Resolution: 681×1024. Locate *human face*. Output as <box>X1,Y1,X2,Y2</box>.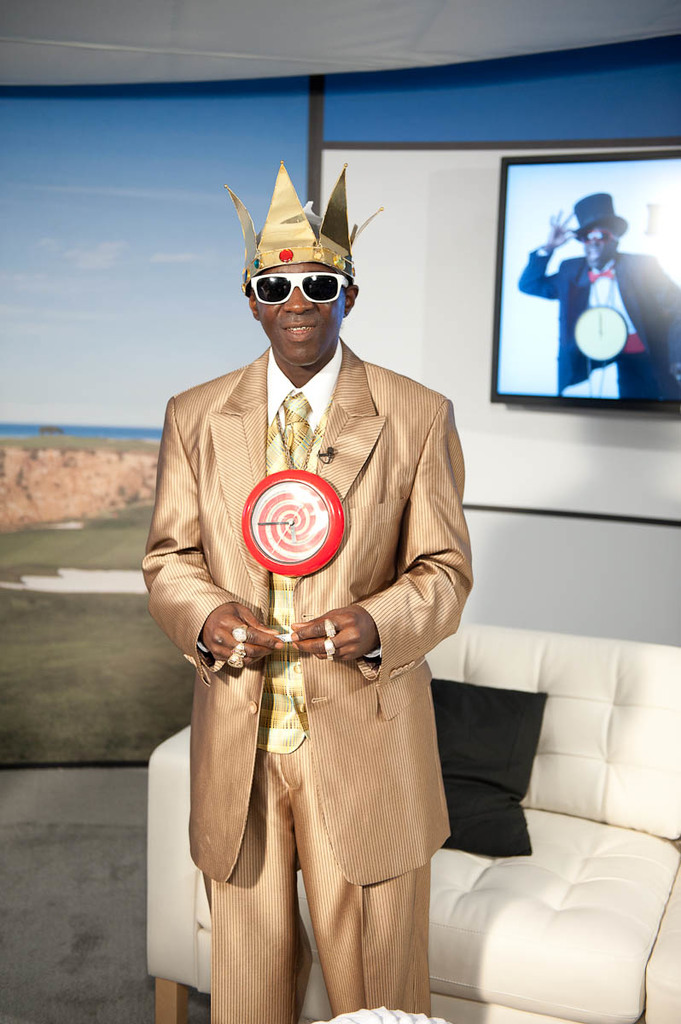
<box>253,262,342,362</box>.
